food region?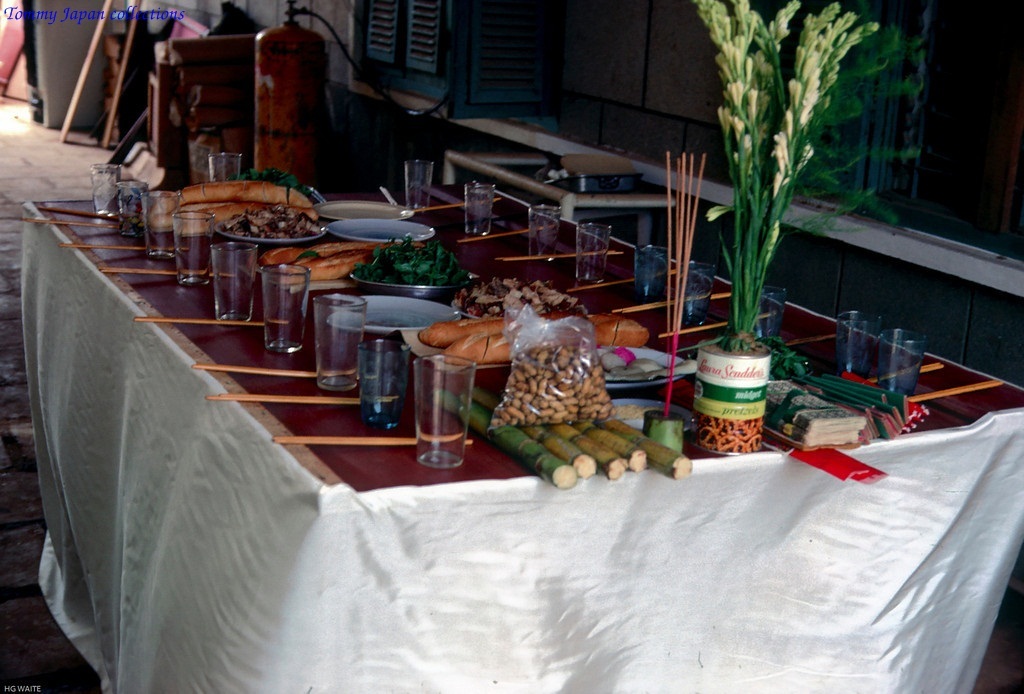
l=279, t=246, r=376, b=286
